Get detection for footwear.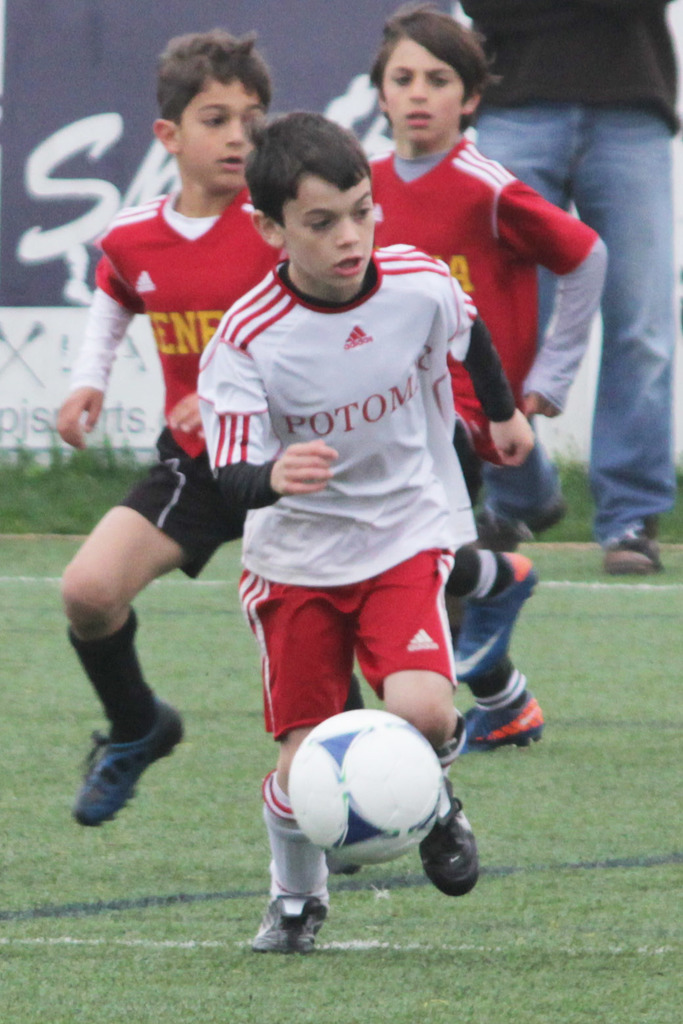
Detection: bbox(477, 477, 567, 546).
